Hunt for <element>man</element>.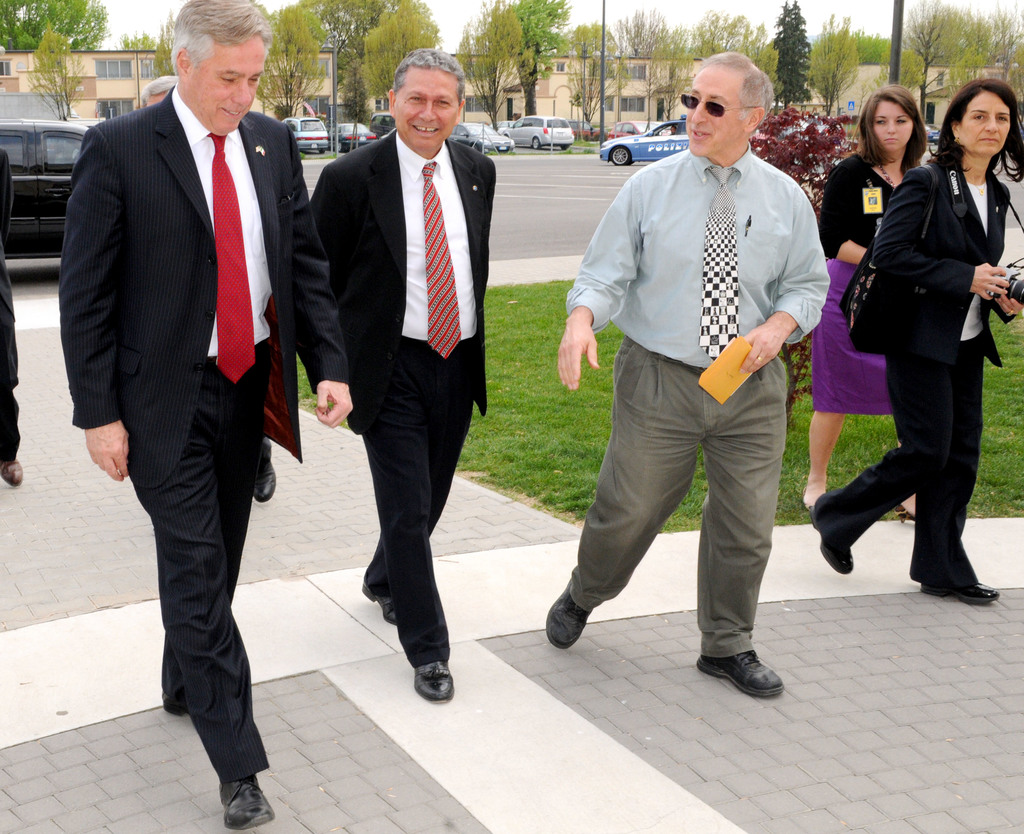
Hunted down at rect(555, 70, 835, 716).
